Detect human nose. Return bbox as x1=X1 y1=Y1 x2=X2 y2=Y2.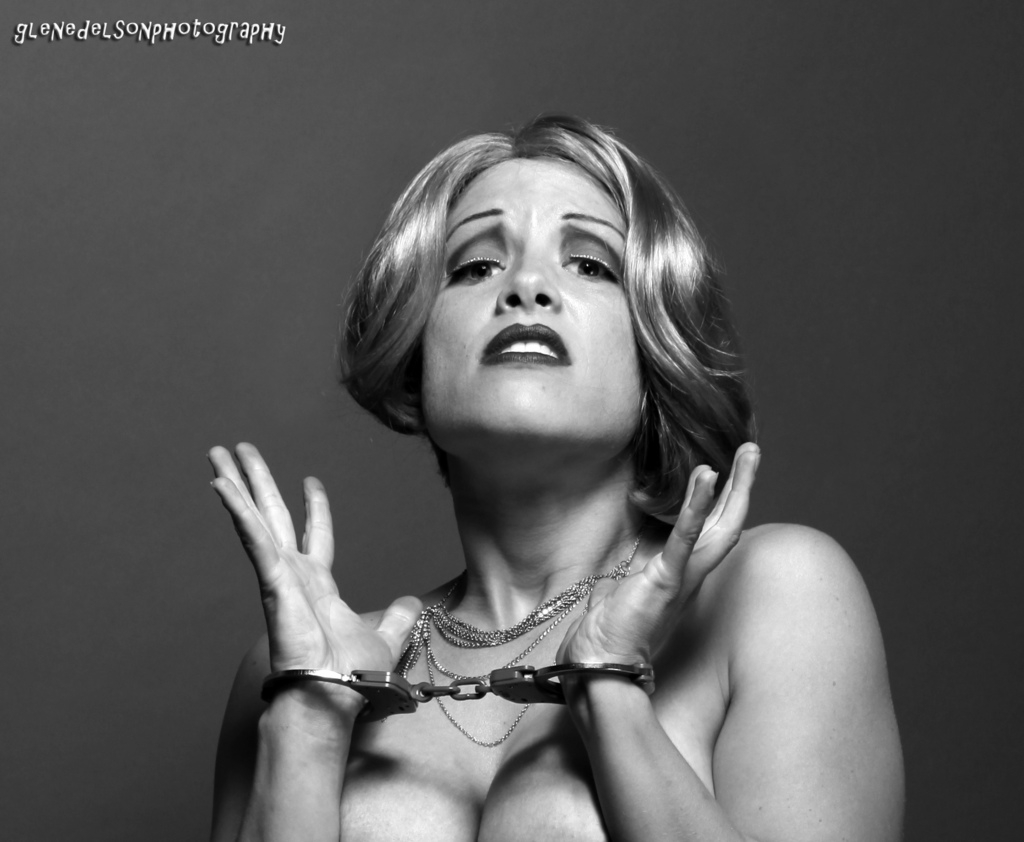
x1=497 y1=244 x2=557 y2=312.
